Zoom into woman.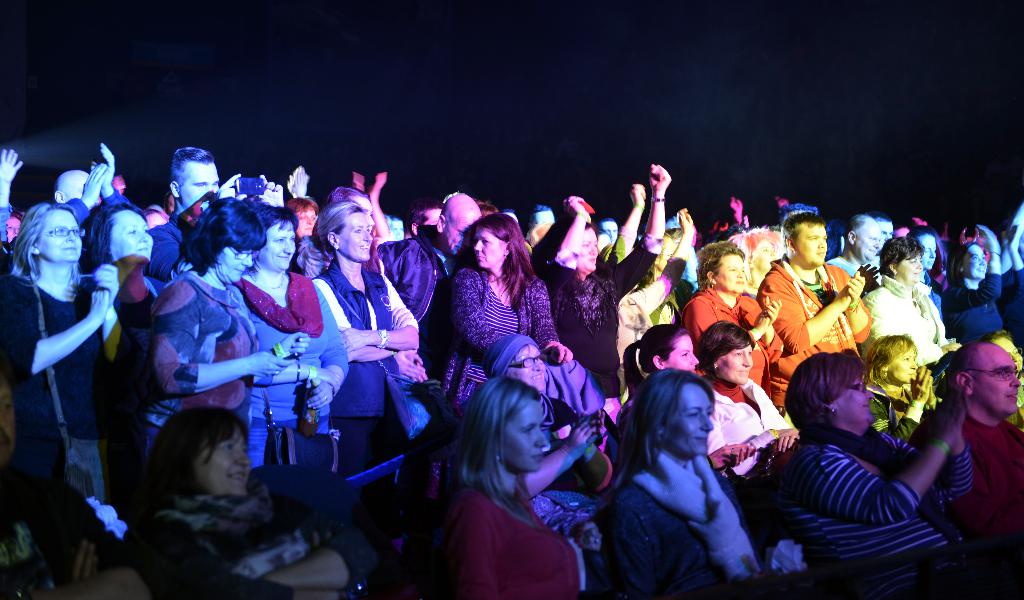
Zoom target: (x1=615, y1=326, x2=773, y2=594).
